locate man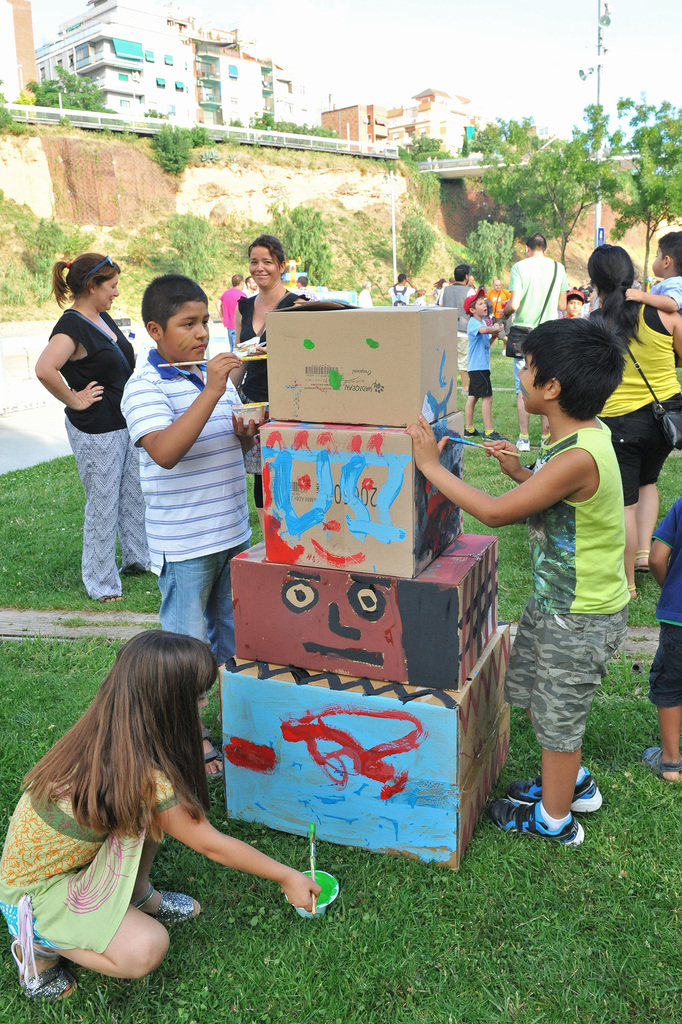
BBox(438, 259, 489, 397)
